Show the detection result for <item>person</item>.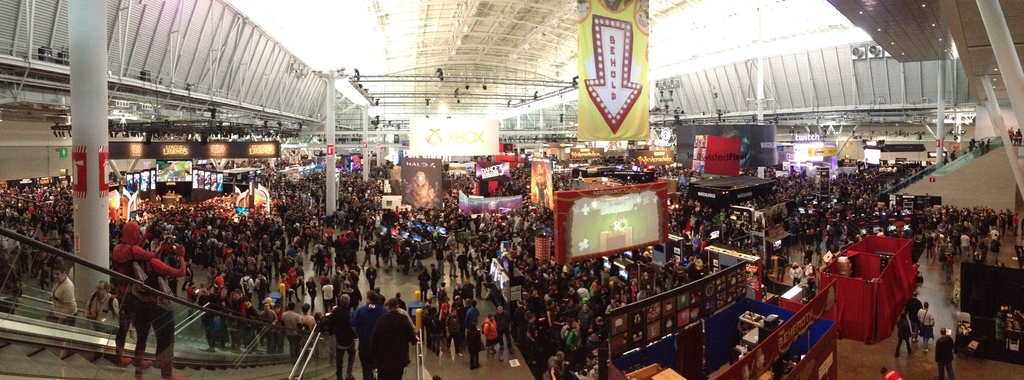
bbox(438, 297, 451, 324).
